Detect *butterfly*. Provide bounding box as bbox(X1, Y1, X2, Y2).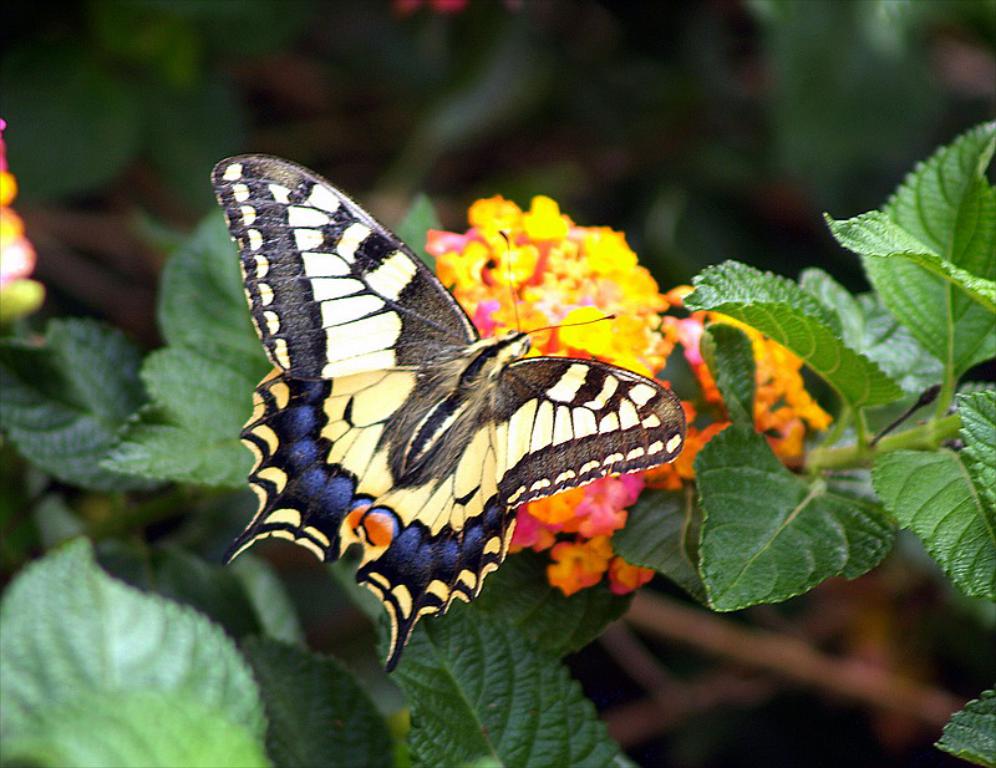
bbox(208, 147, 685, 668).
